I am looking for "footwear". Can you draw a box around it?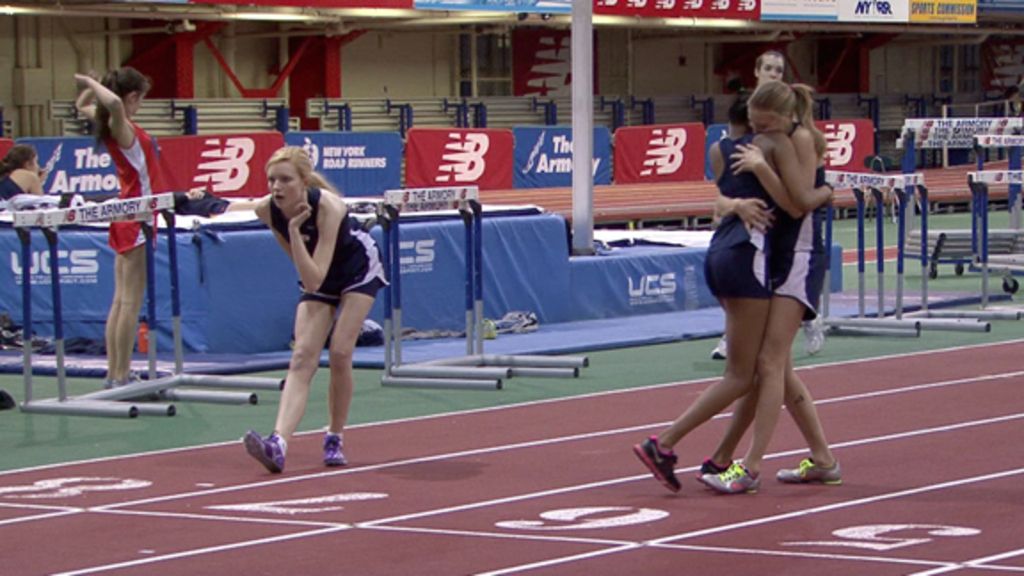
Sure, the bounding box is locate(773, 455, 846, 491).
